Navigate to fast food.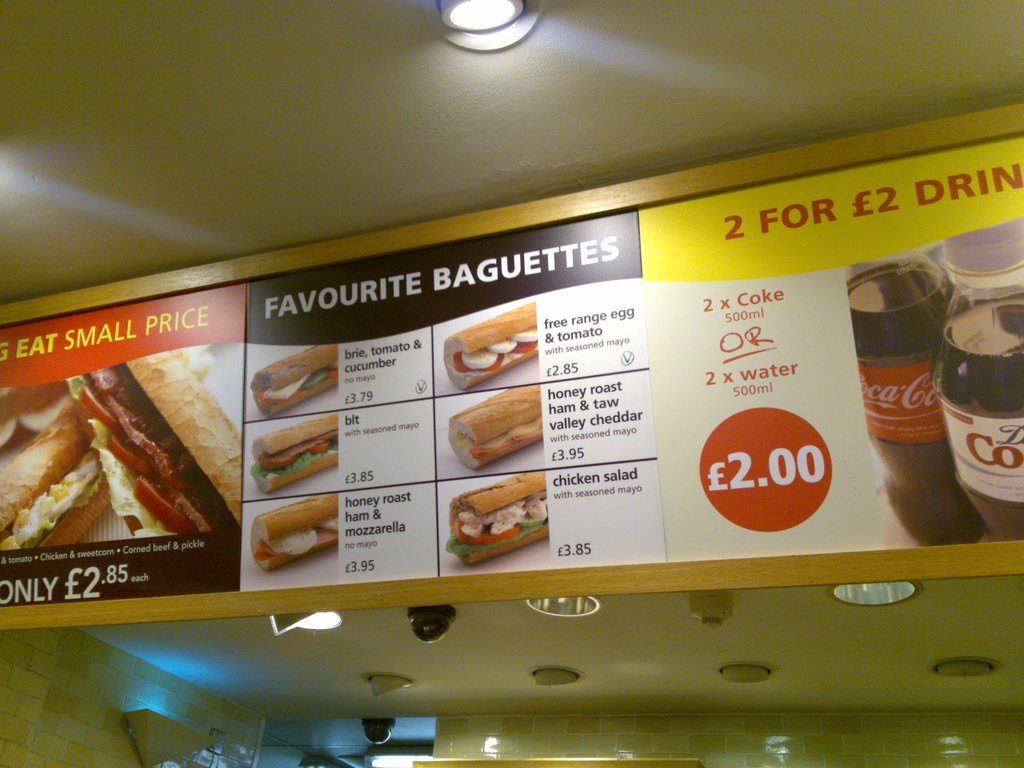
Navigation target: (x1=256, y1=342, x2=342, y2=410).
